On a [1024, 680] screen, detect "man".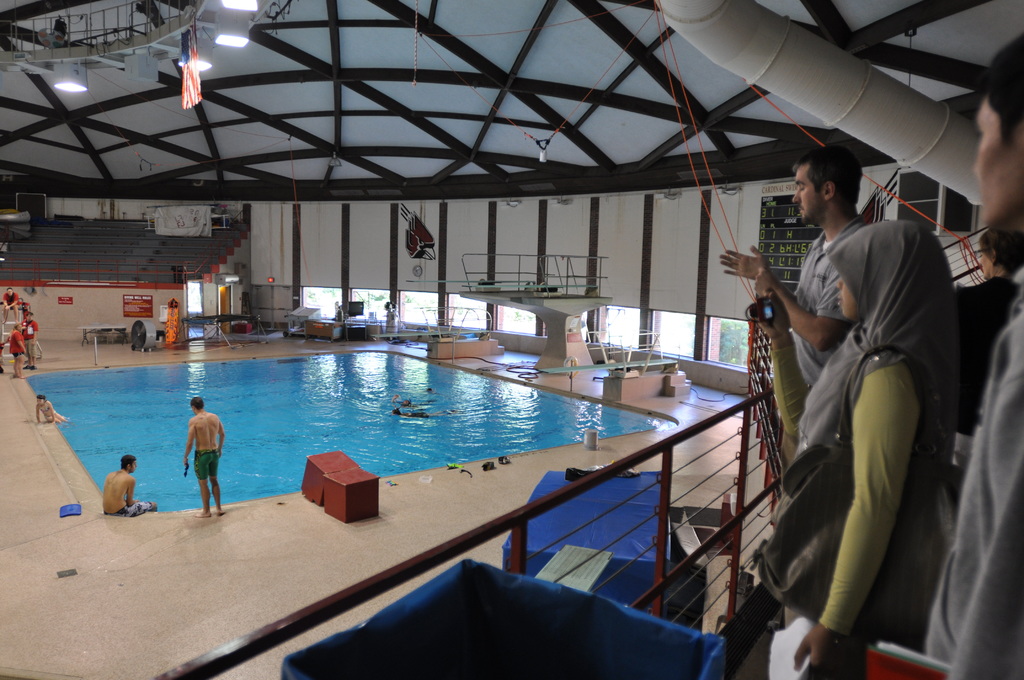
BBox(710, 131, 867, 382).
